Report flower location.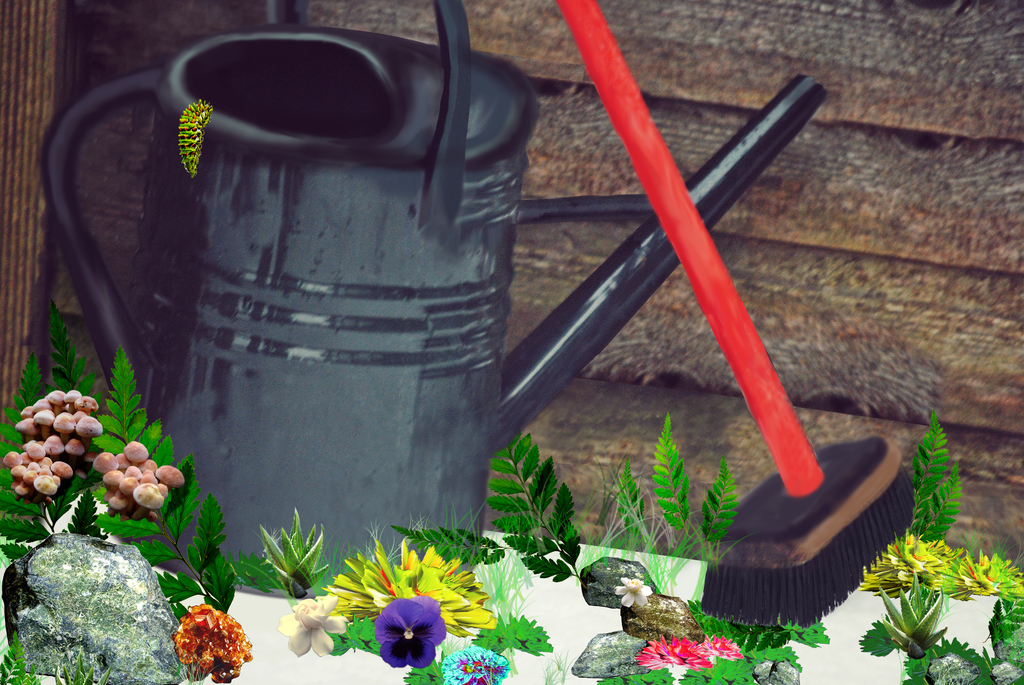
Report: (x1=168, y1=603, x2=255, y2=684).
